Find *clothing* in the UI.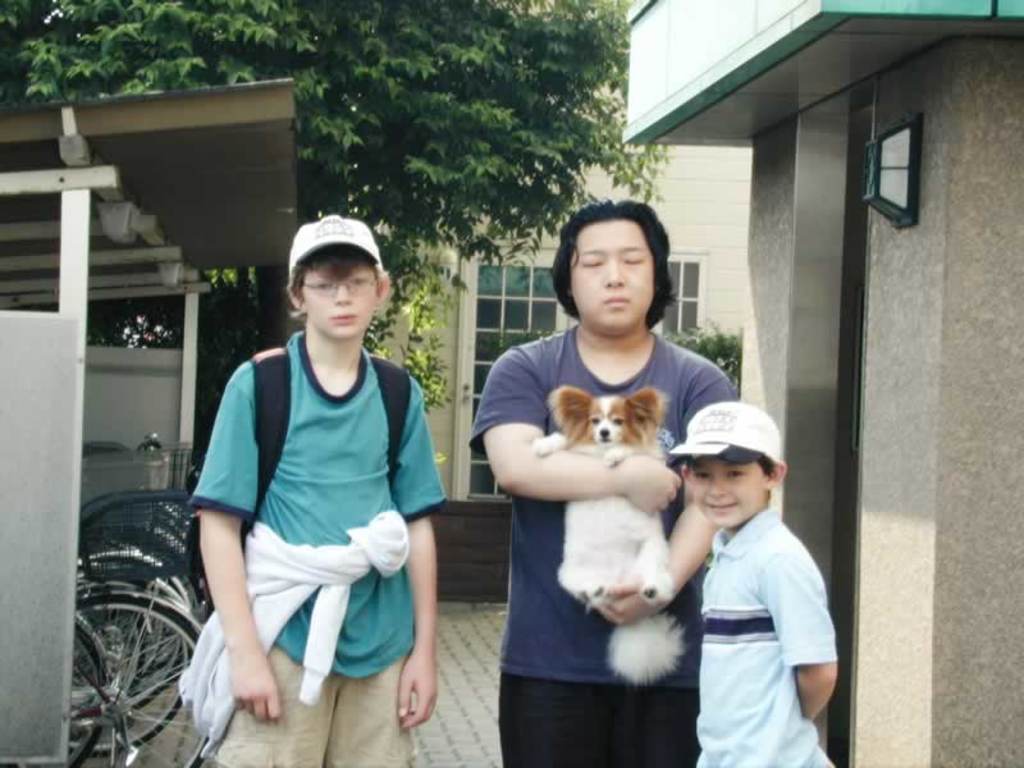
UI element at detection(489, 329, 708, 705).
